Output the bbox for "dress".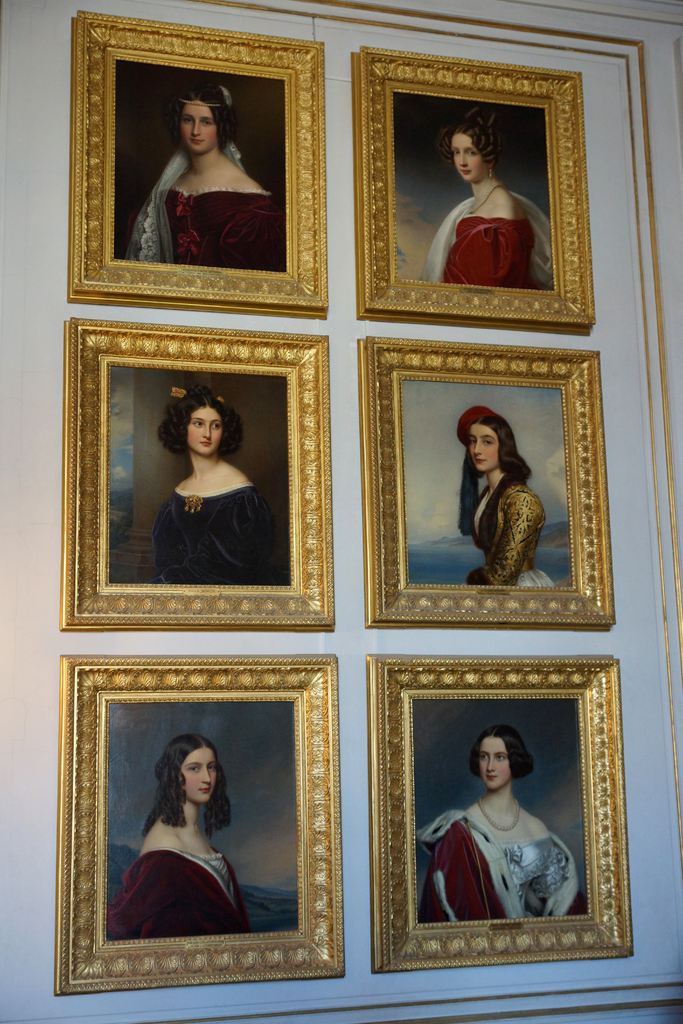
444, 218, 535, 291.
